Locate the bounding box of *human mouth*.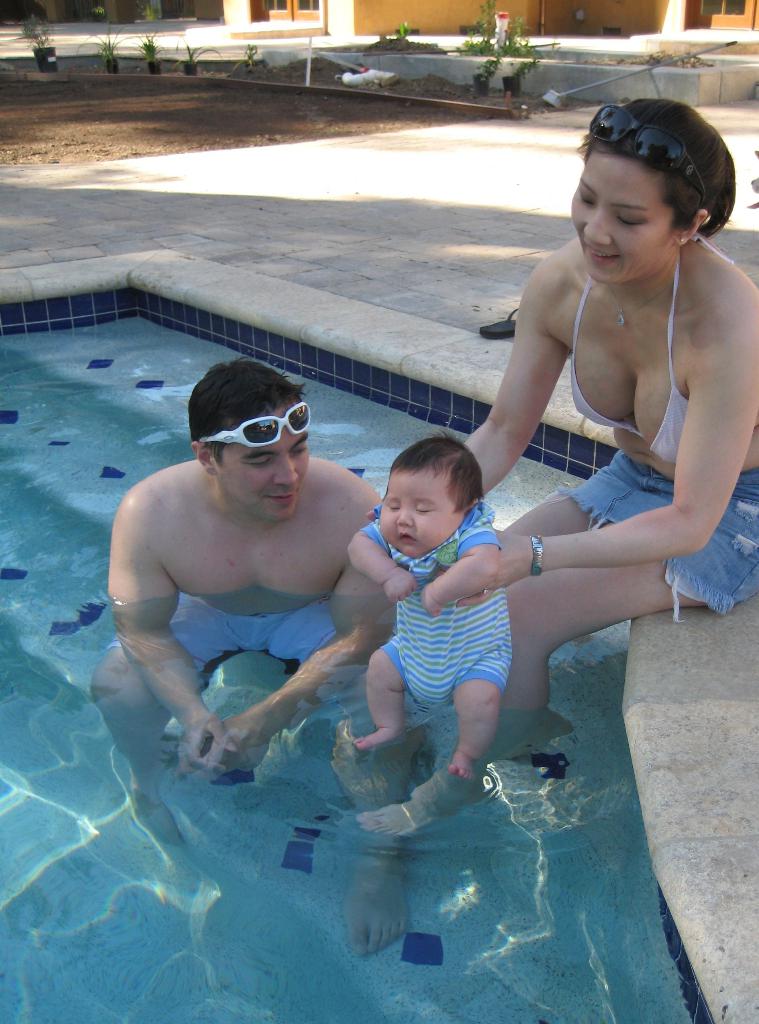
Bounding box: (582, 243, 616, 262).
